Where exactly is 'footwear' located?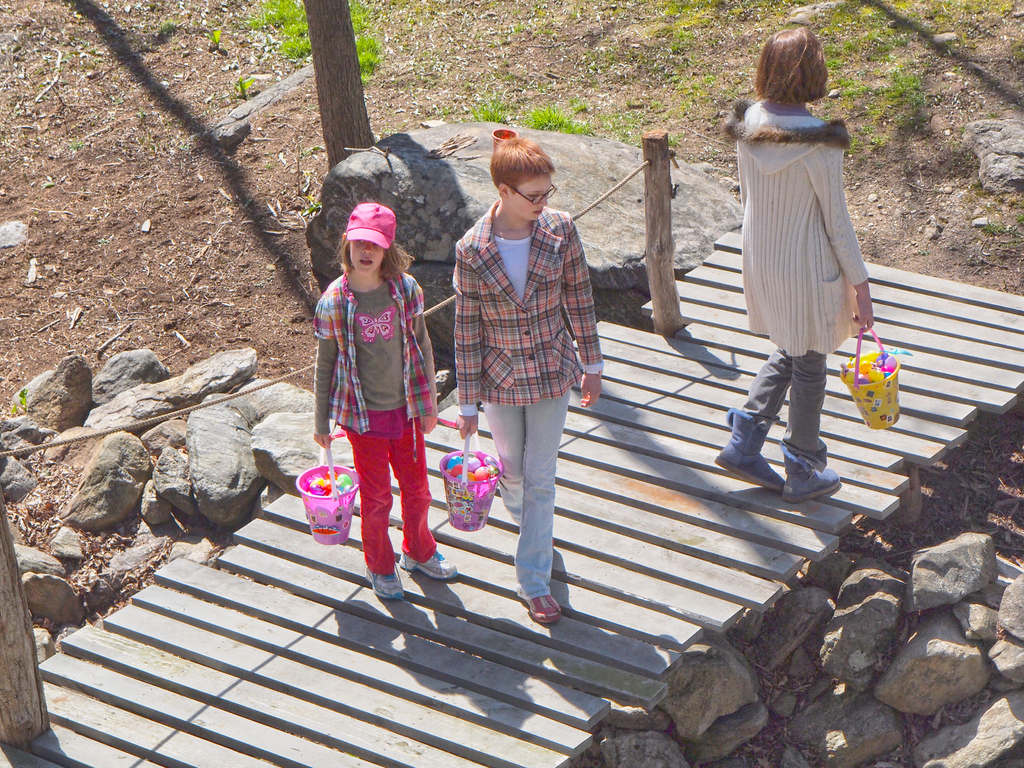
Its bounding box is x1=403 y1=546 x2=456 y2=584.
